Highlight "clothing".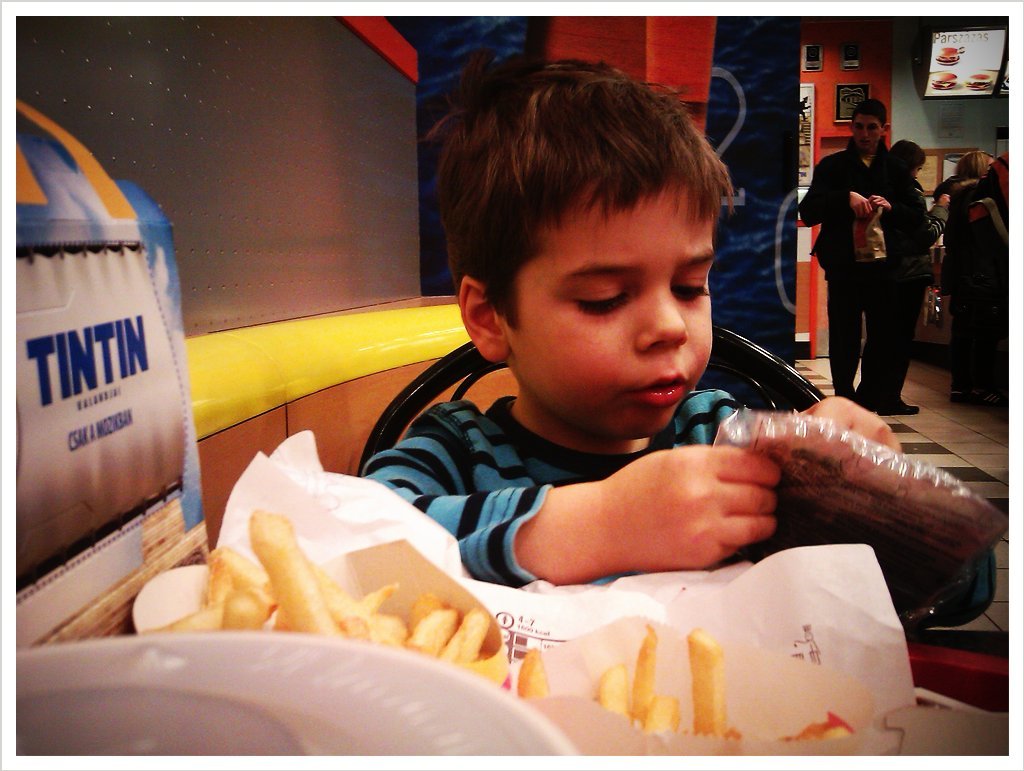
Highlighted region: [x1=807, y1=117, x2=926, y2=393].
